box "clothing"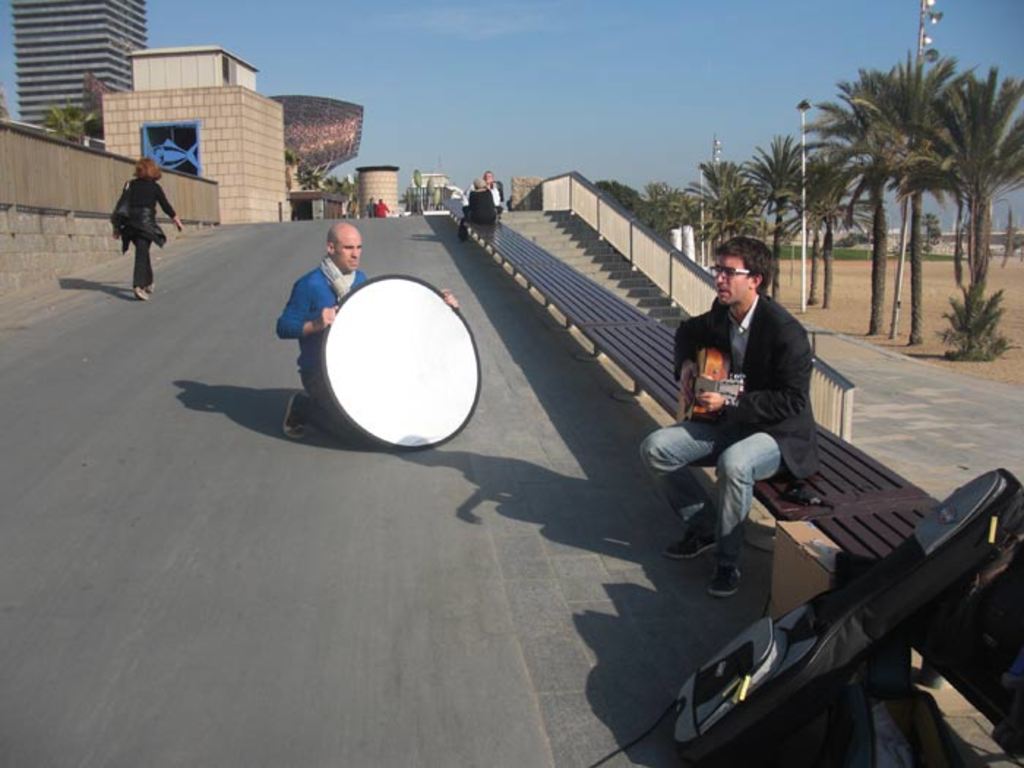
x1=369, y1=200, x2=373, y2=215
